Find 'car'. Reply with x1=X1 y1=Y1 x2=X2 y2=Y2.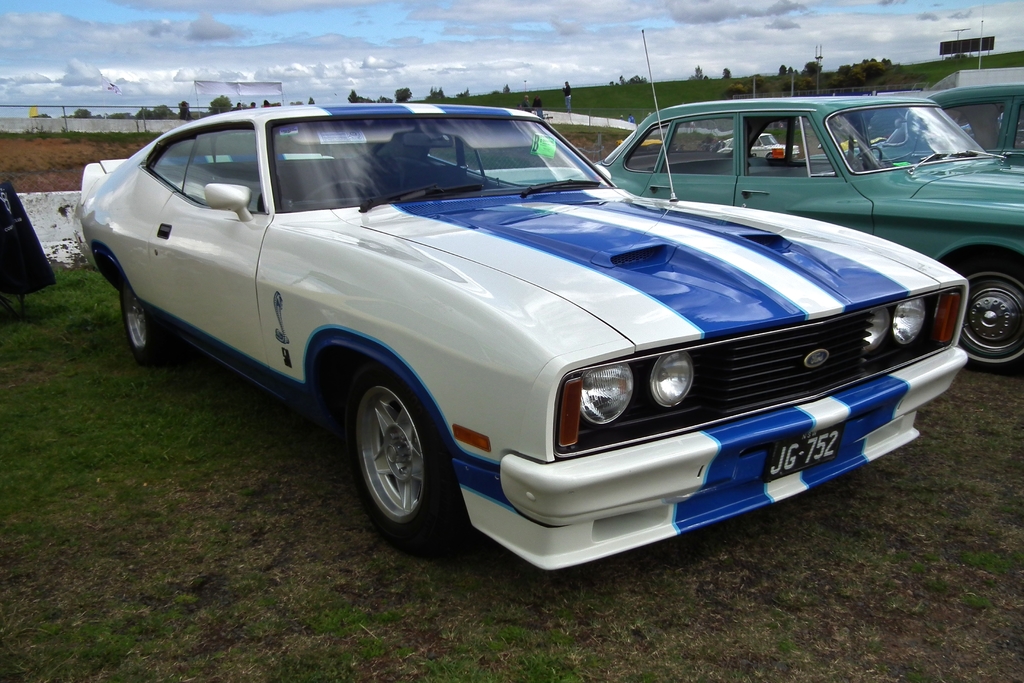
x1=74 y1=25 x2=966 y2=573.
